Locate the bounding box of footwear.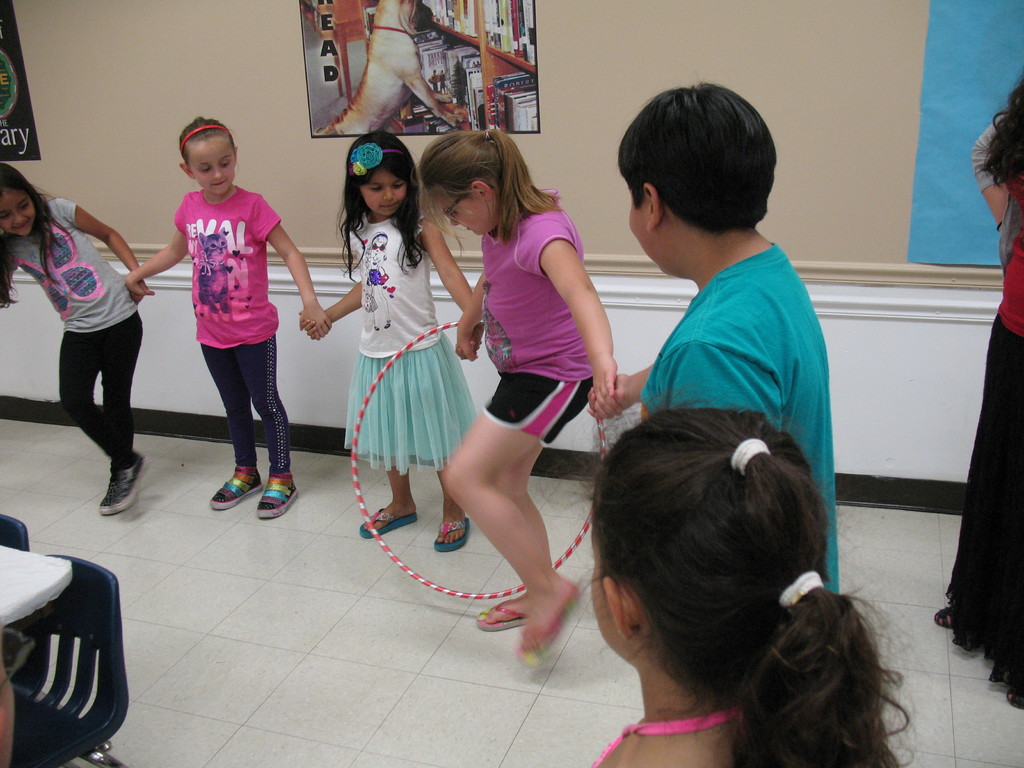
Bounding box: x1=255, y1=471, x2=299, y2=519.
